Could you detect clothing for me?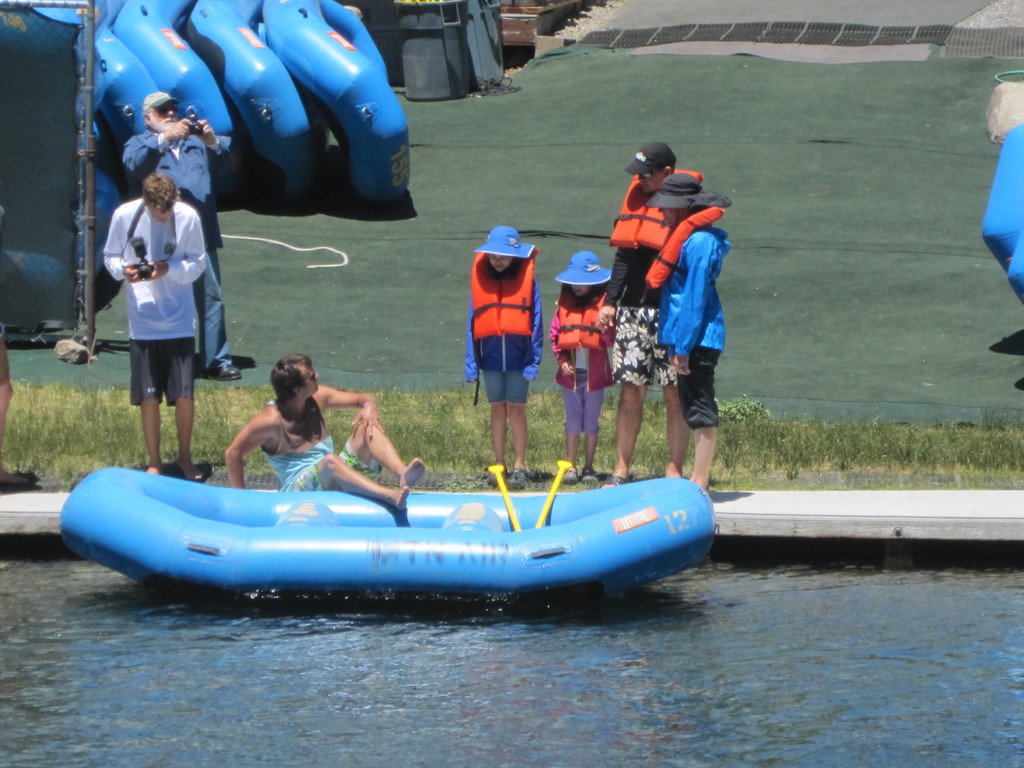
Detection result: (258, 400, 388, 488).
